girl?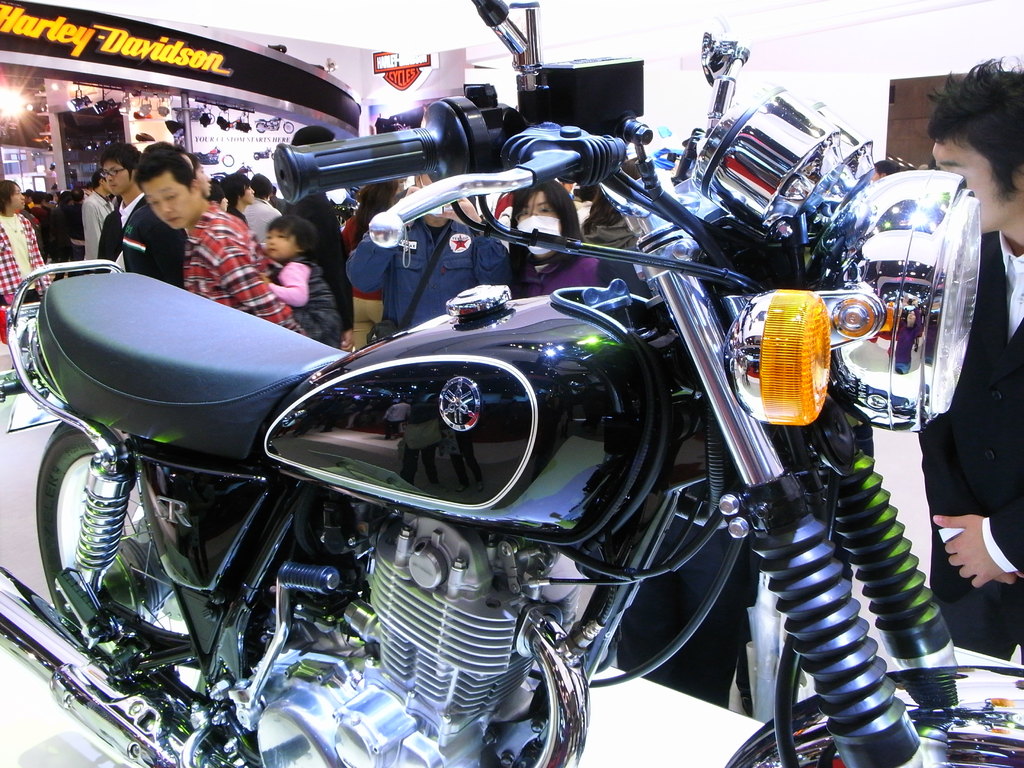
bbox=[257, 211, 348, 350]
